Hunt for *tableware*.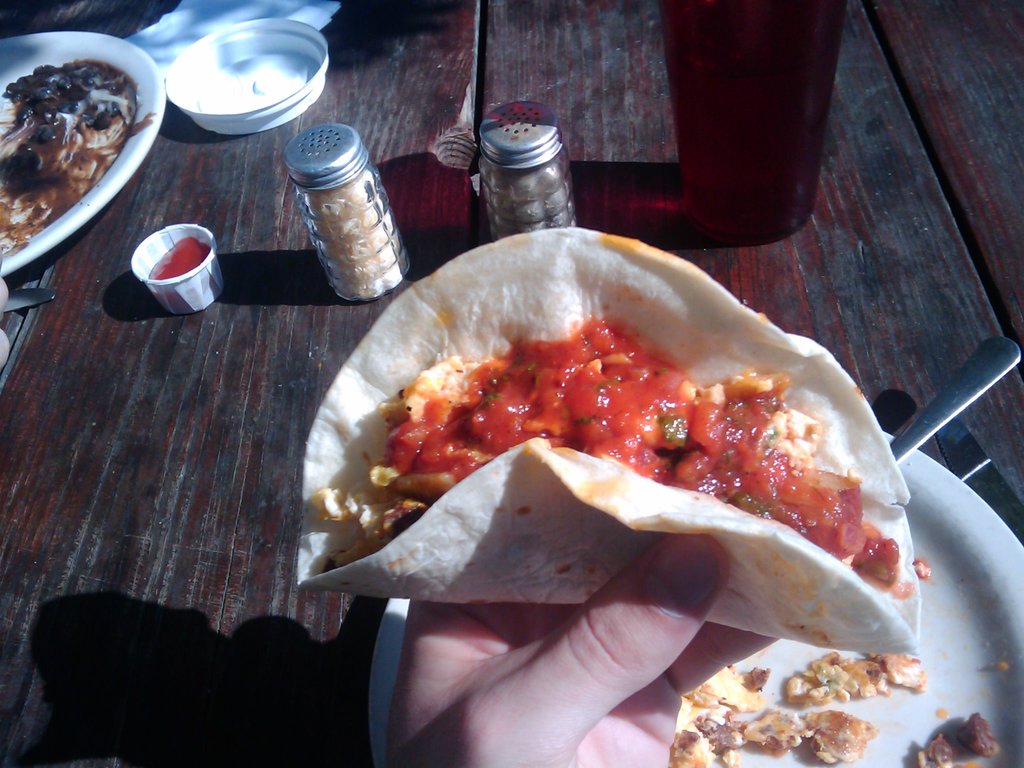
Hunted down at box(0, 47, 146, 258).
